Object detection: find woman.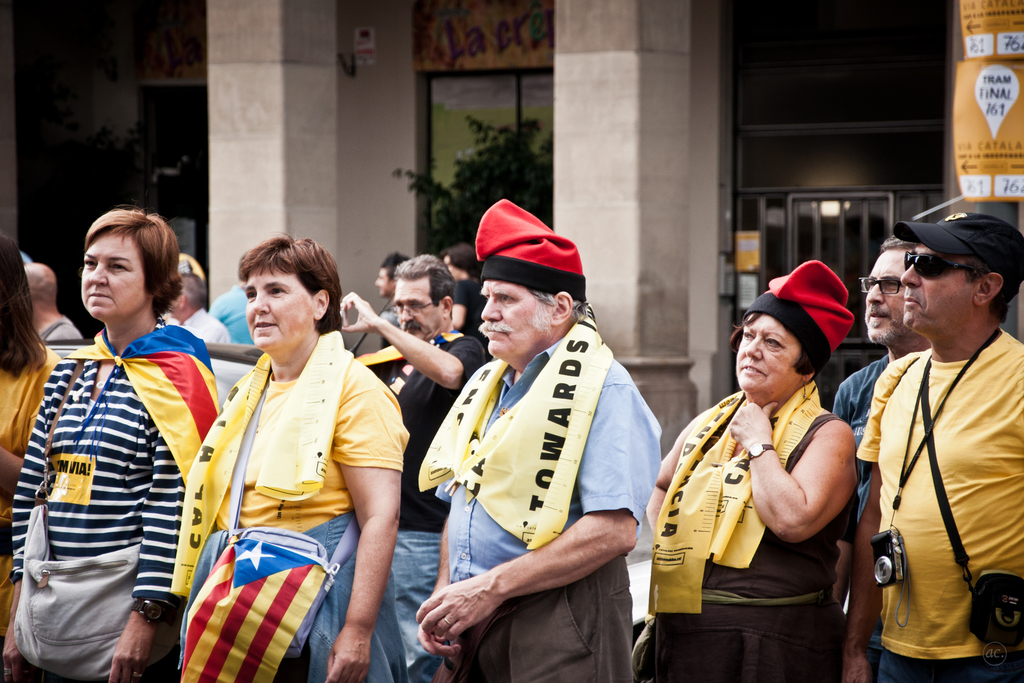
{"left": 171, "top": 233, "right": 415, "bottom": 682}.
